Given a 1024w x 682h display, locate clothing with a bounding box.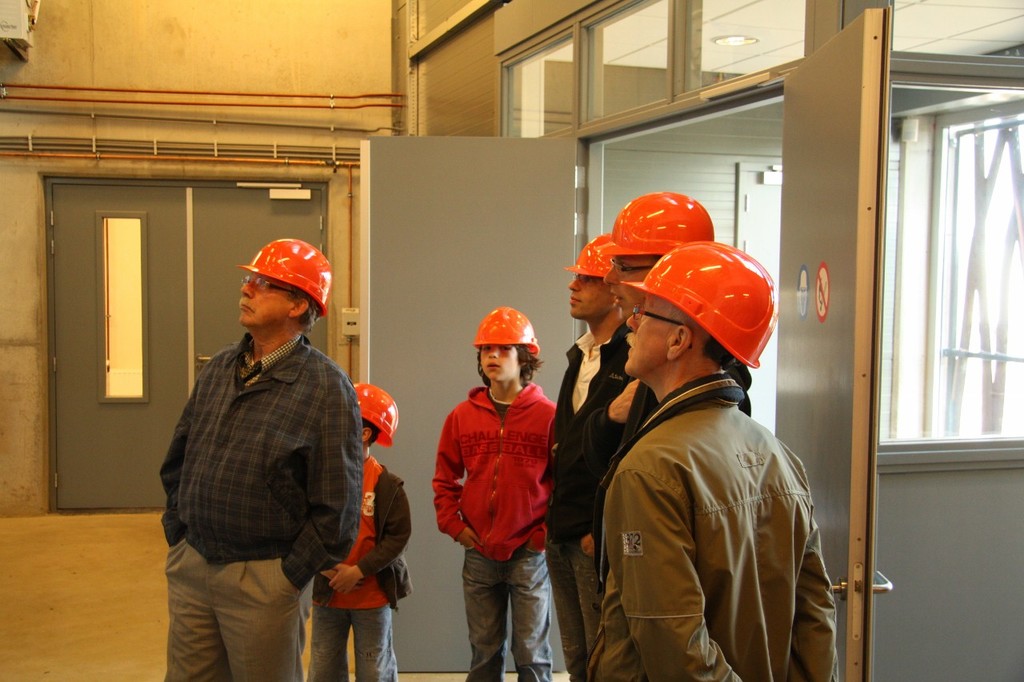
Located: box(426, 383, 564, 681).
